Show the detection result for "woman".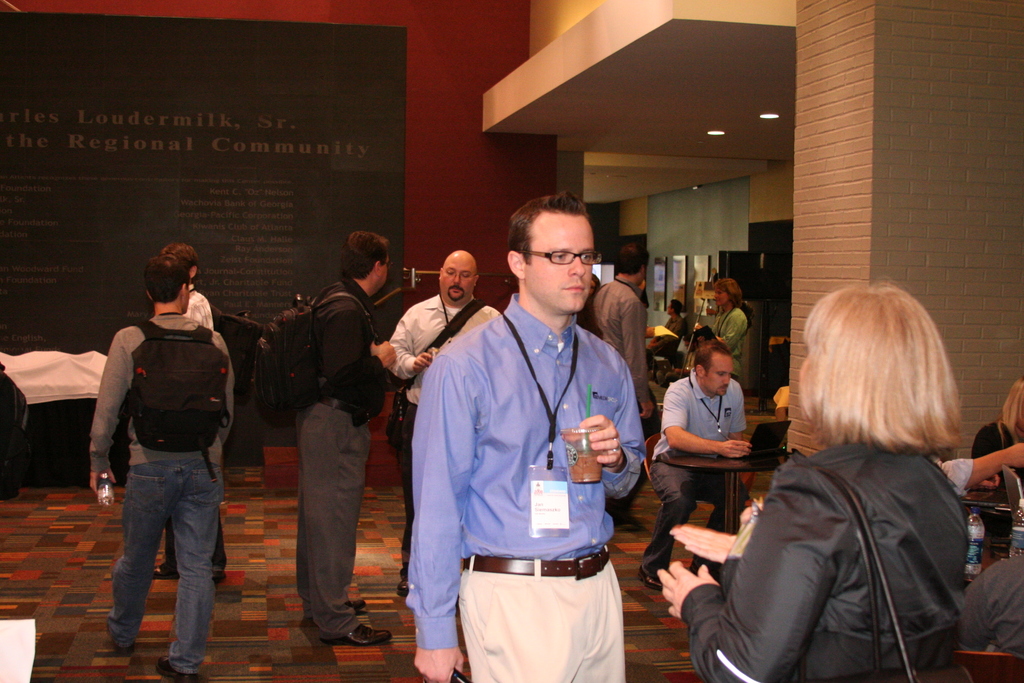
<region>972, 378, 1023, 493</region>.
